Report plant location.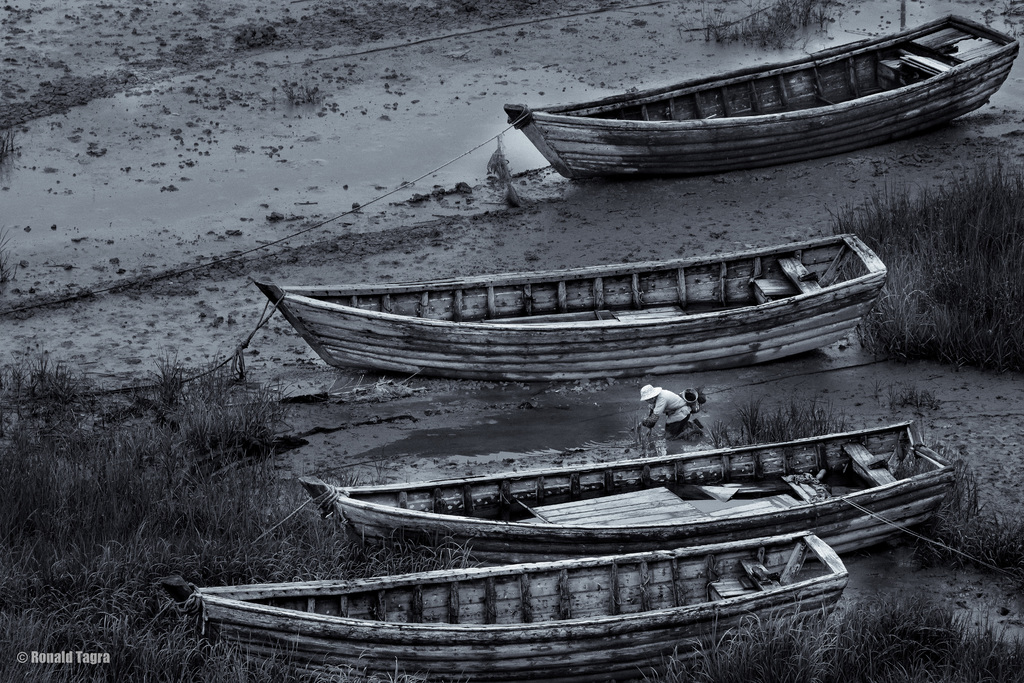
Report: [864,374,890,396].
